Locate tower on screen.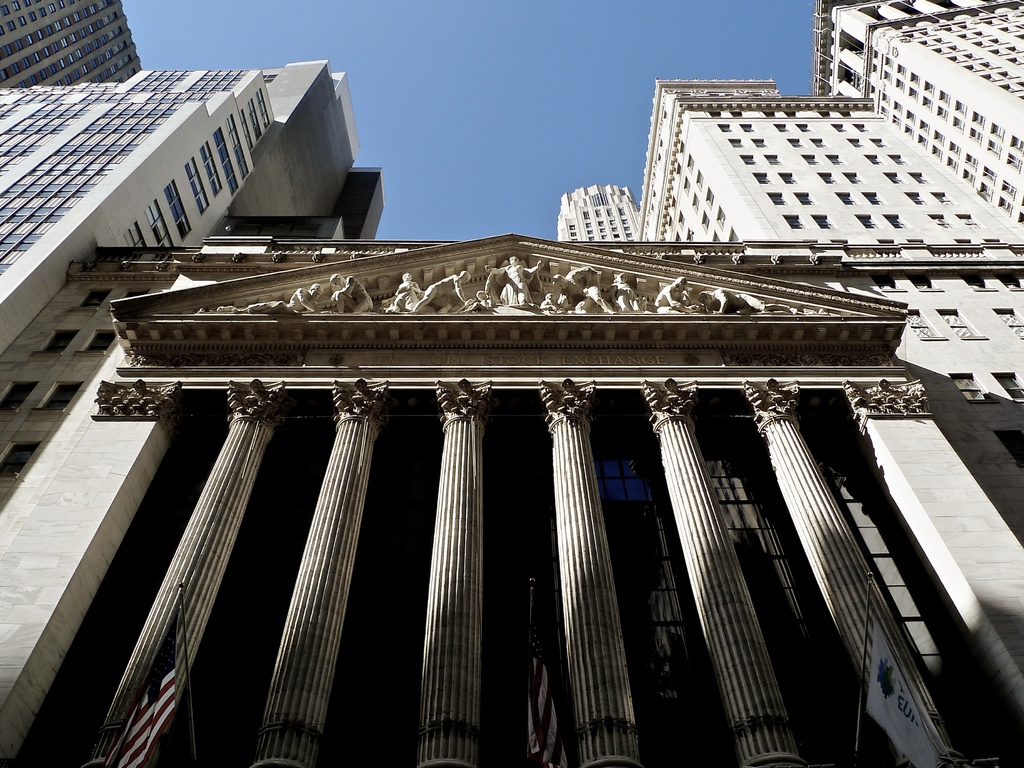
On screen at <region>0, 0, 1023, 767</region>.
